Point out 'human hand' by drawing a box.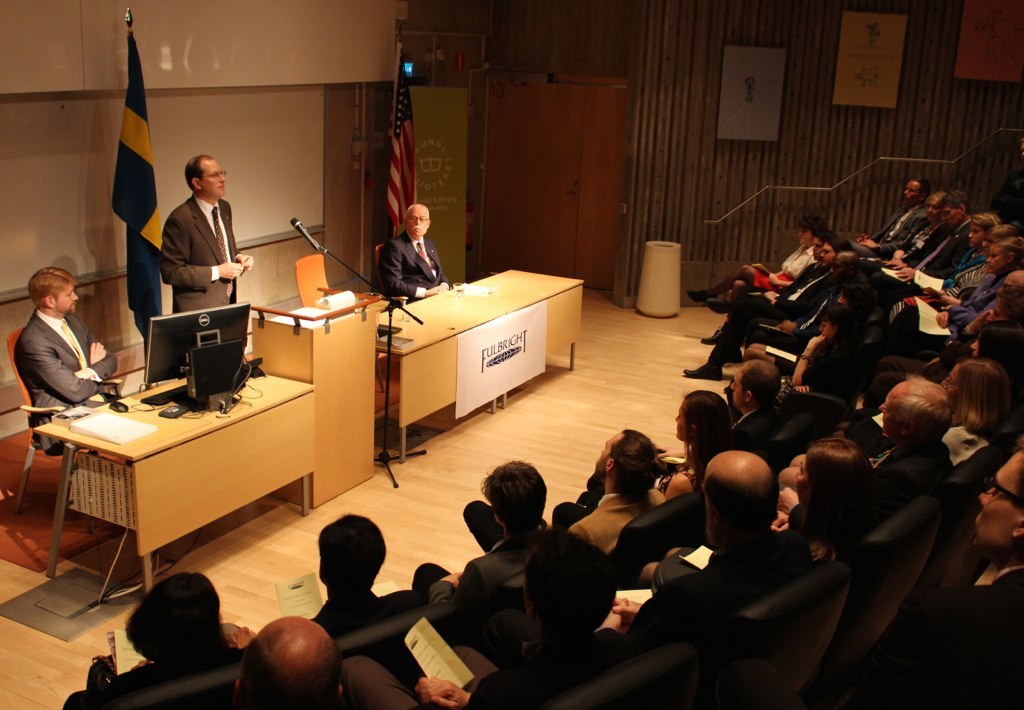
bbox(792, 381, 811, 396).
